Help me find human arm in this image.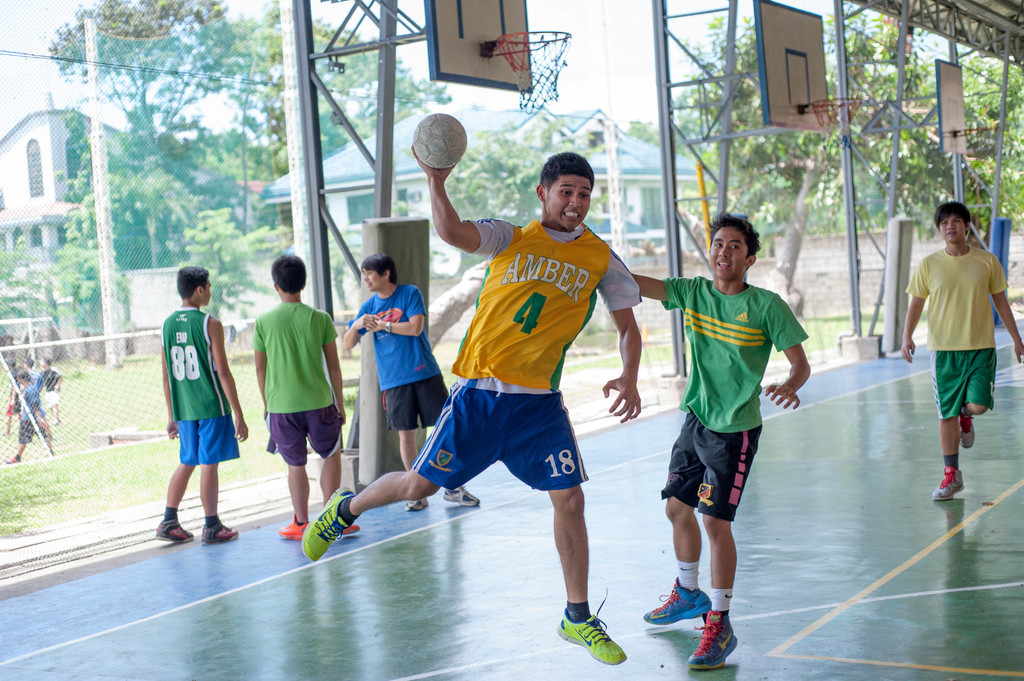
Found it: x1=340 y1=300 x2=380 y2=352.
